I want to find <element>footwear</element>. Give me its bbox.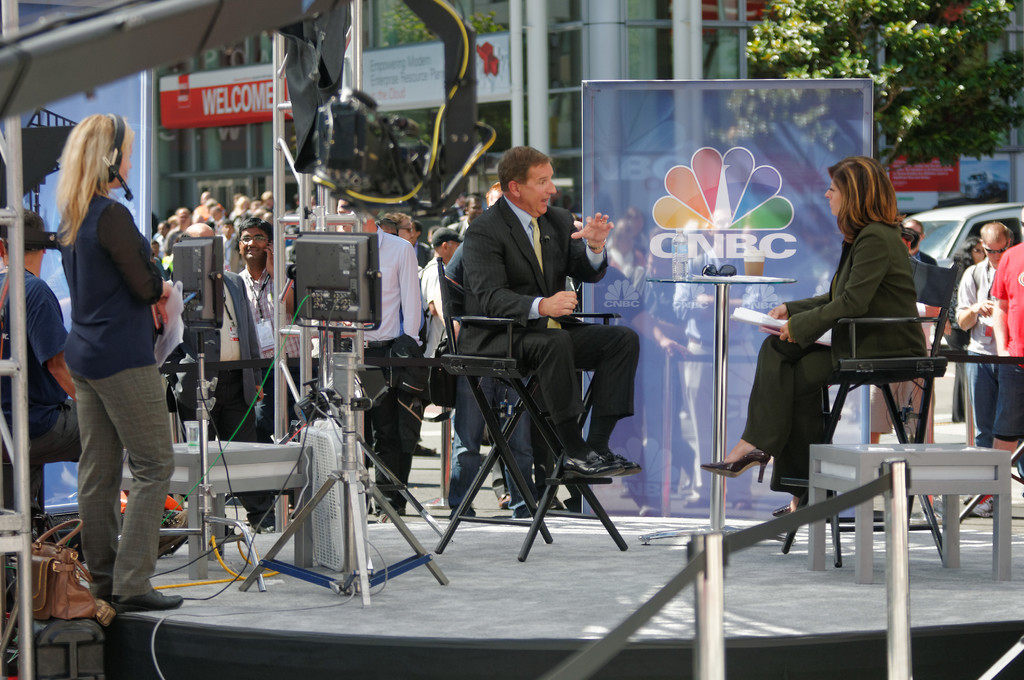
x1=450 y1=505 x2=475 y2=521.
